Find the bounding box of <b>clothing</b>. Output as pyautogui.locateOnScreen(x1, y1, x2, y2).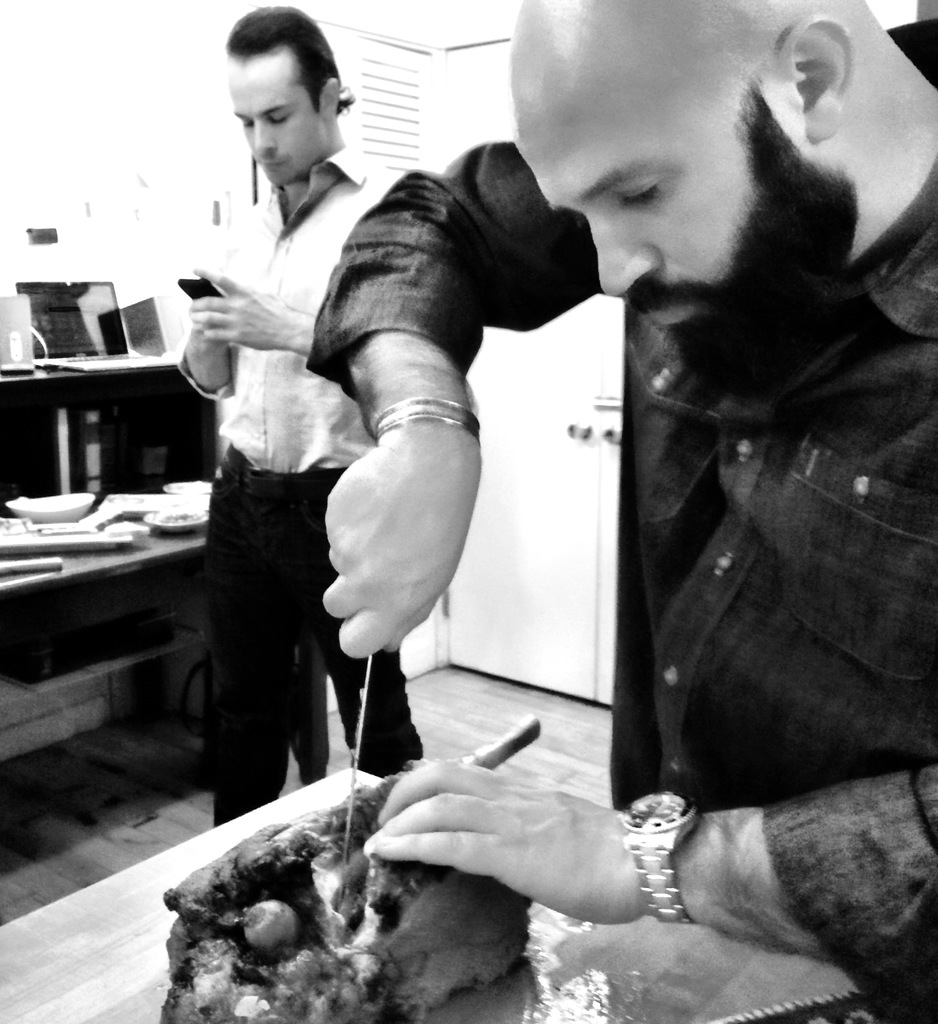
pyautogui.locateOnScreen(306, 20, 937, 1023).
